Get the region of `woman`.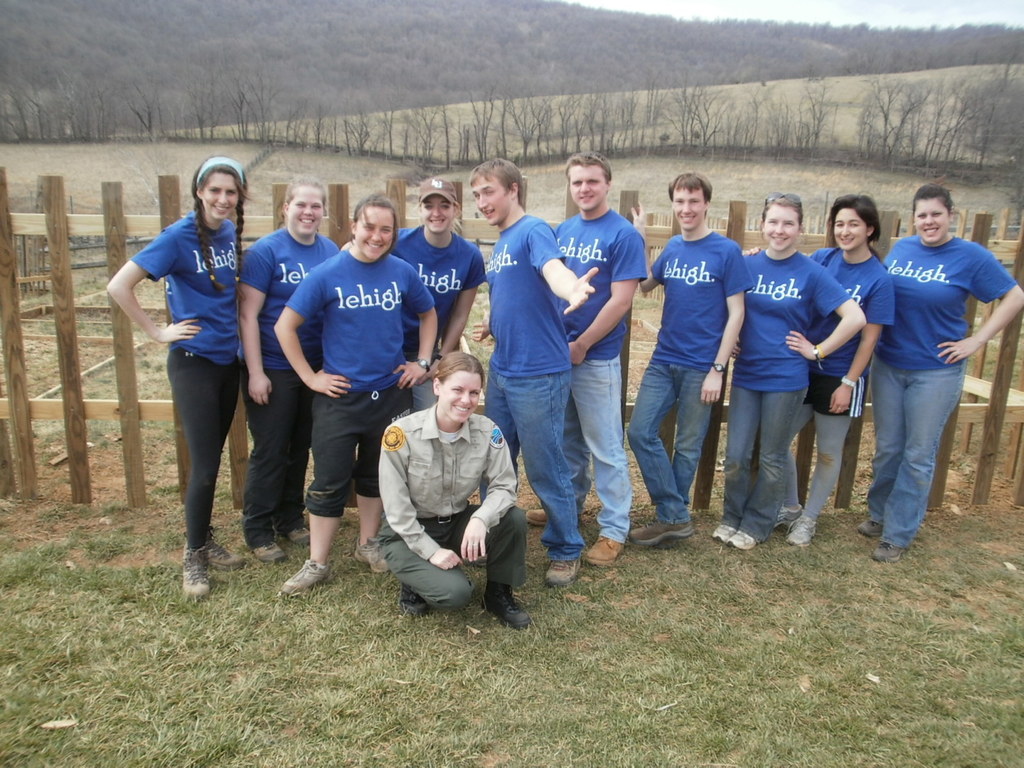
(x1=109, y1=165, x2=282, y2=605).
